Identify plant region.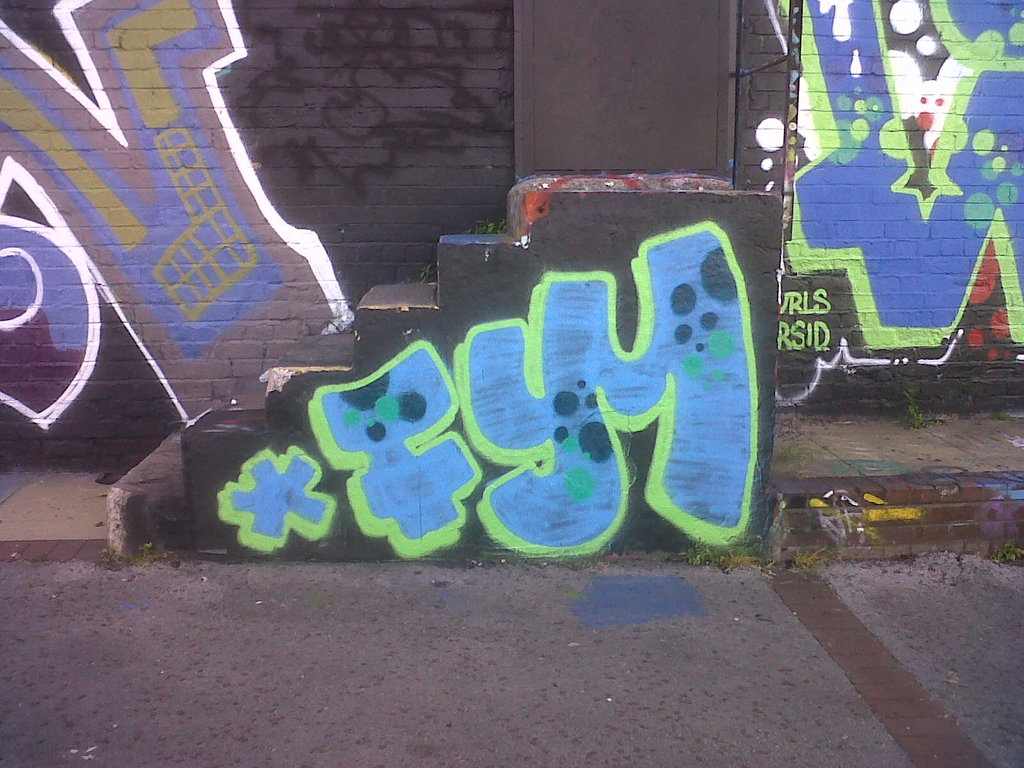
Region: pyautogui.locateOnScreen(904, 386, 924, 428).
